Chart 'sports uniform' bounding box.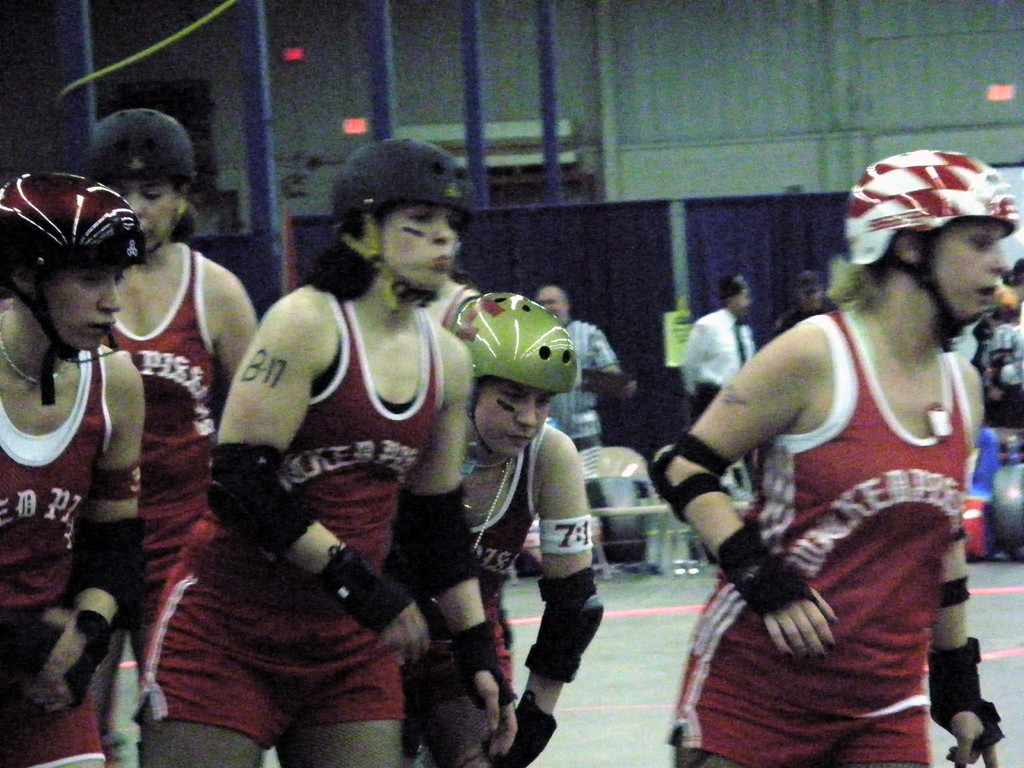
Charted: (x1=404, y1=409, x2=546, y2=721).
